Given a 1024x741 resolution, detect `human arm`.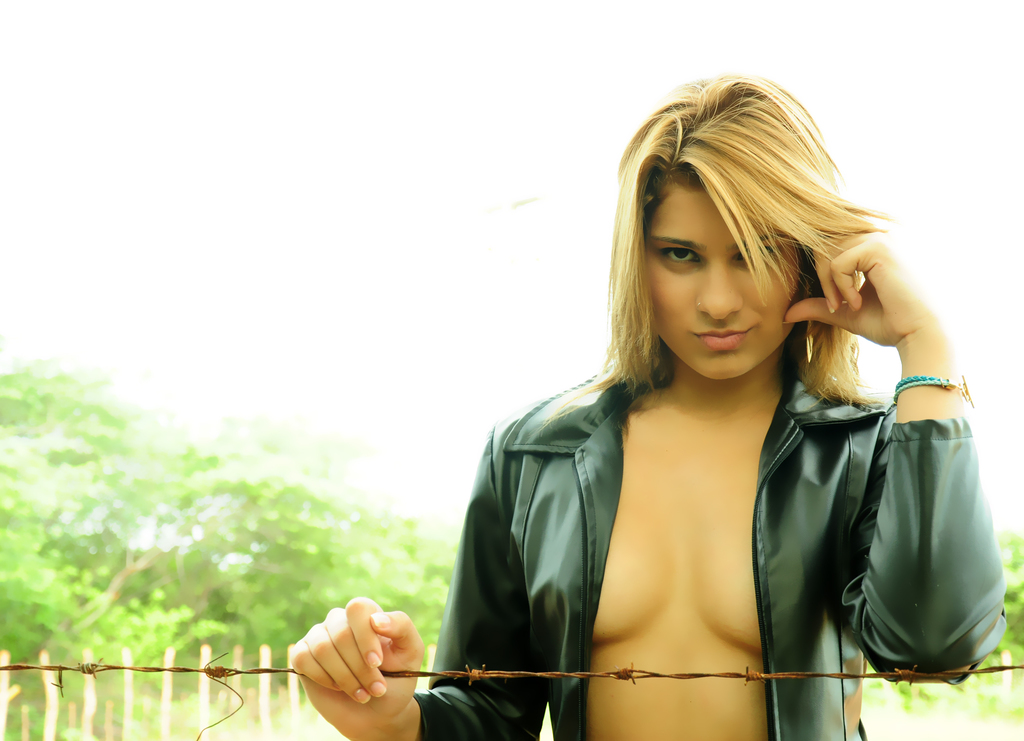
region(292, 434, 547, 740).
